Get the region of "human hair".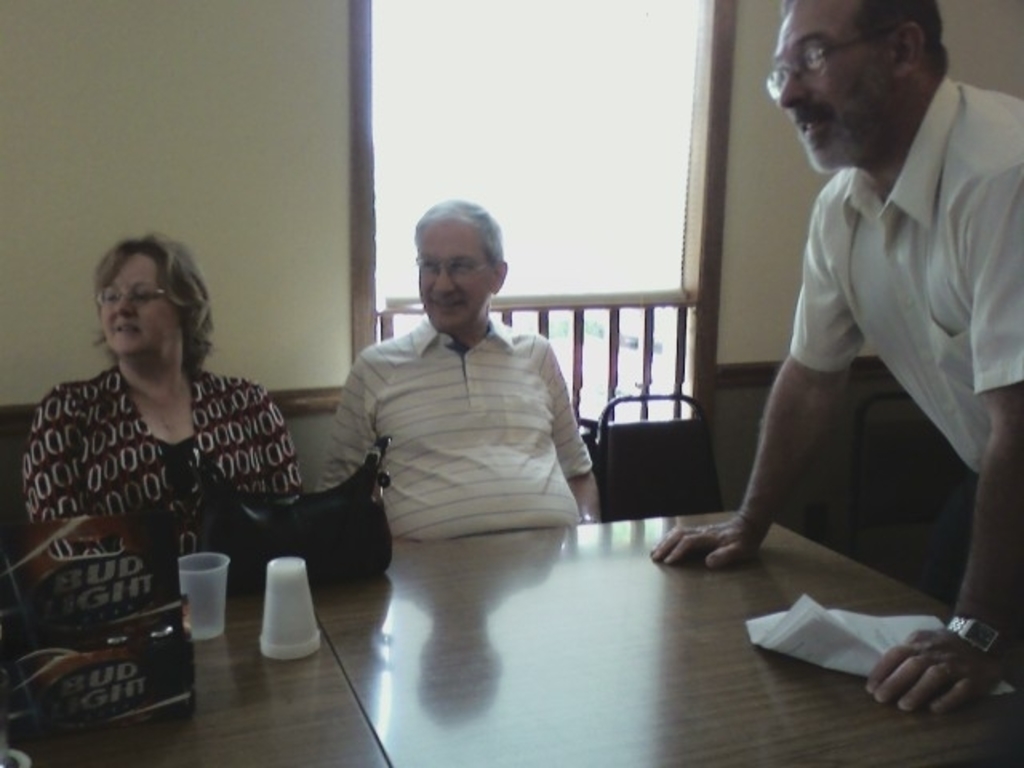
x1=773, y1=0, x2=942, y2=74.
